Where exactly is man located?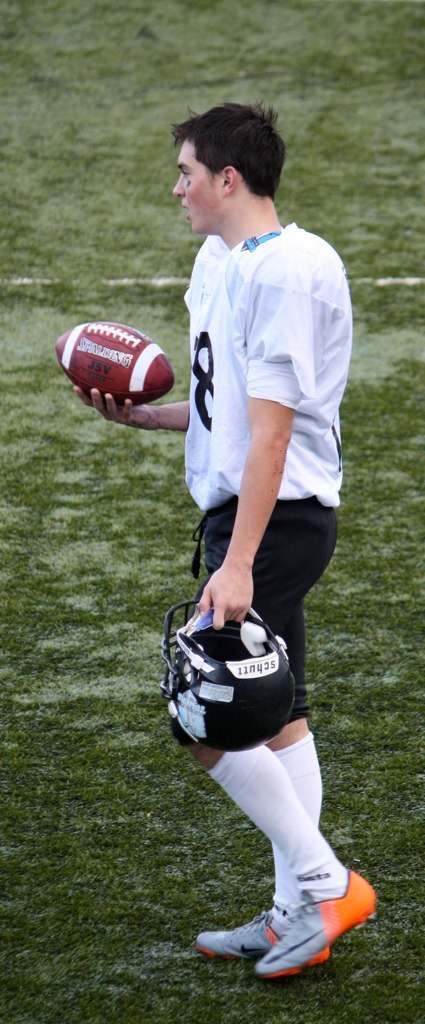
Its bounding box is detection(139, 127, 370, 939).
